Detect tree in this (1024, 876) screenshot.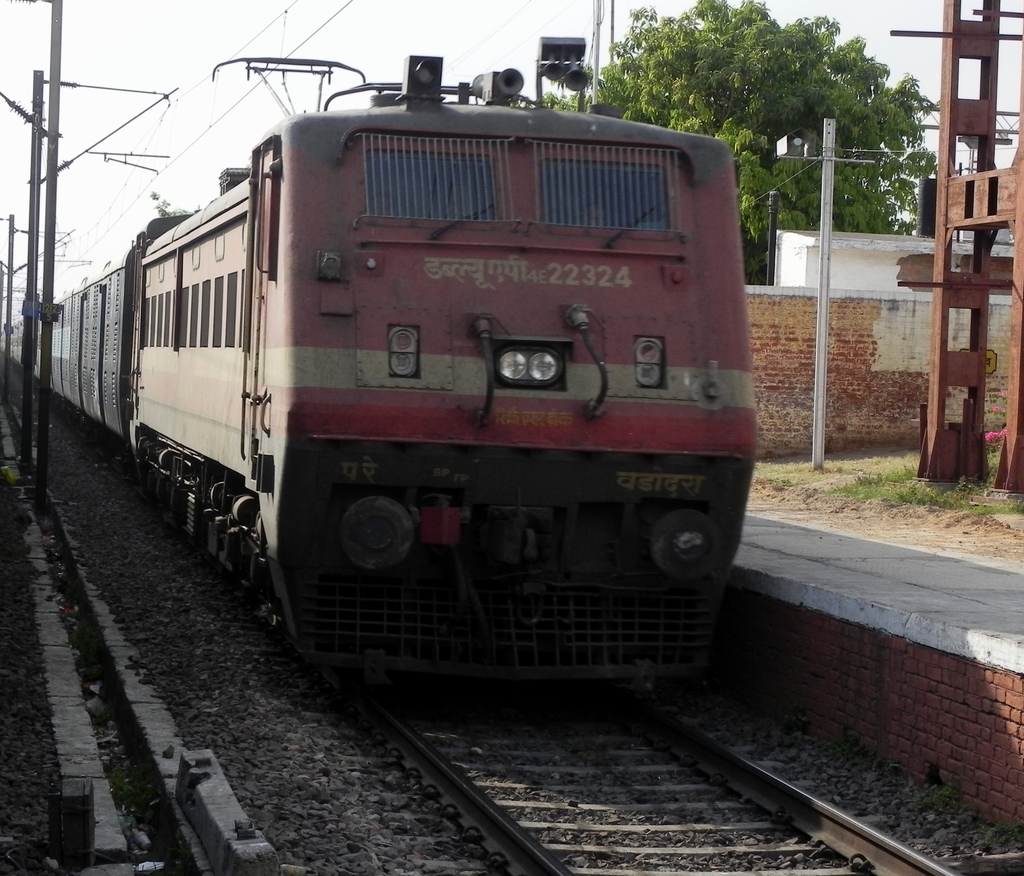
Detection: l=520, t=0, r=956, b=295.
